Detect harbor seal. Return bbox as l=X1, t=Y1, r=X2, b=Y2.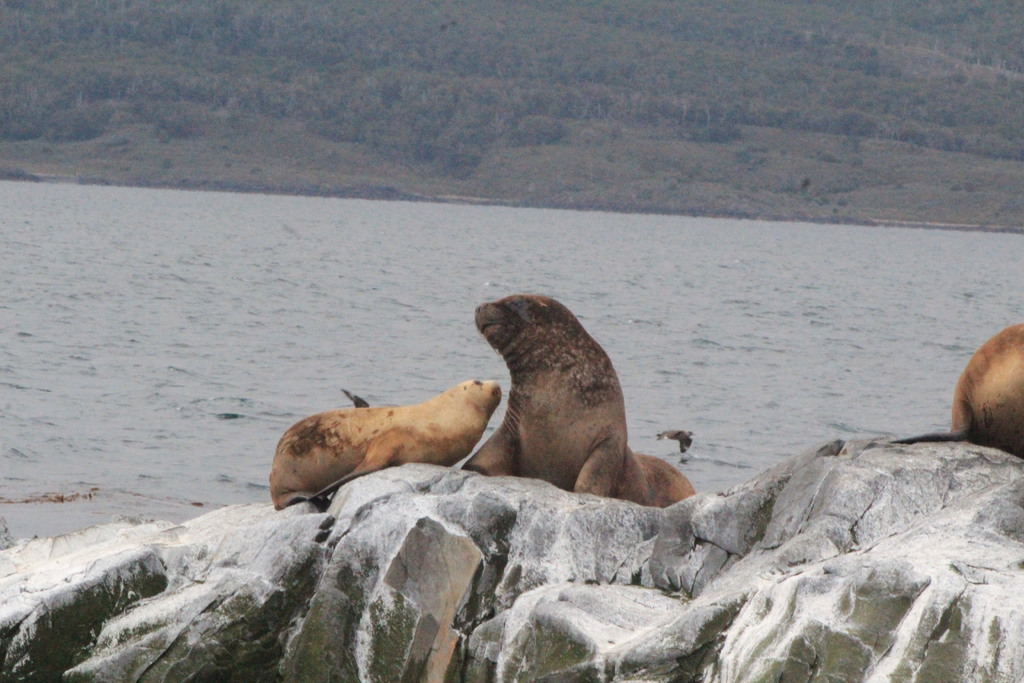
l=895, t=322, r=1023, b=461.
